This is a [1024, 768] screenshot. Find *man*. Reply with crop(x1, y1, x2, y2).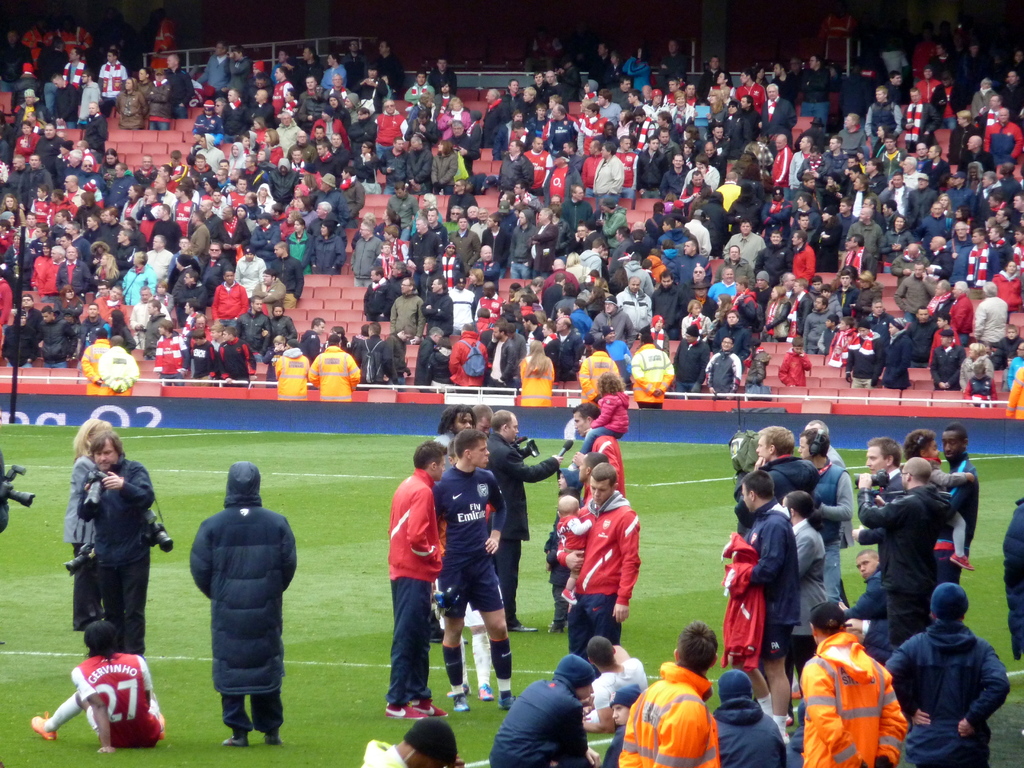
crop(1000, 496, 1023, 664).
